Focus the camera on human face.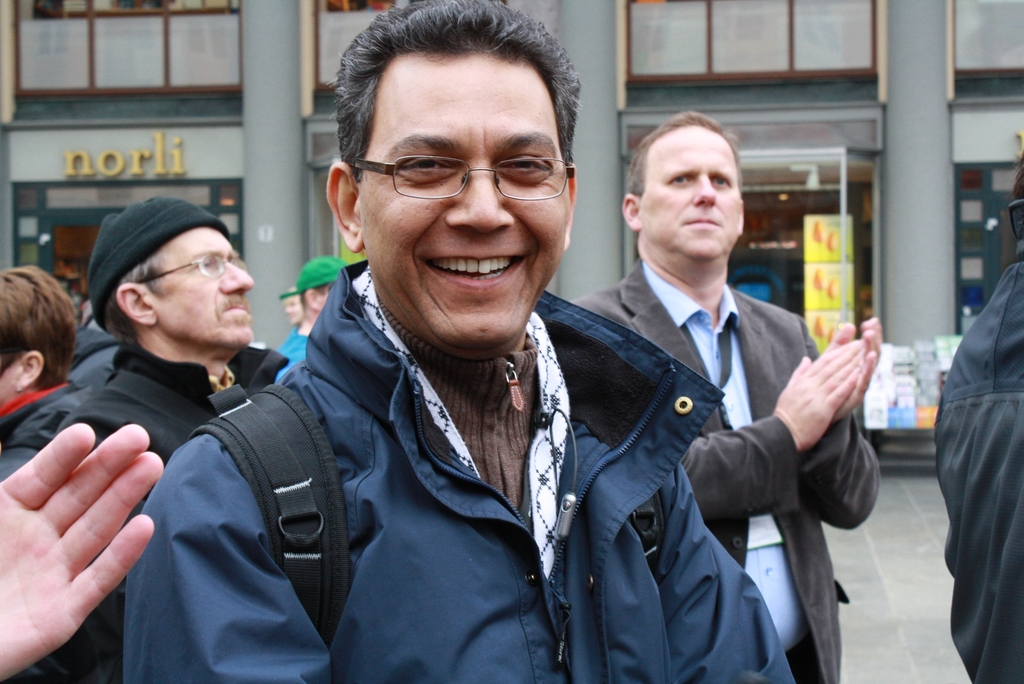
Focus region: [152,226,253,347].
